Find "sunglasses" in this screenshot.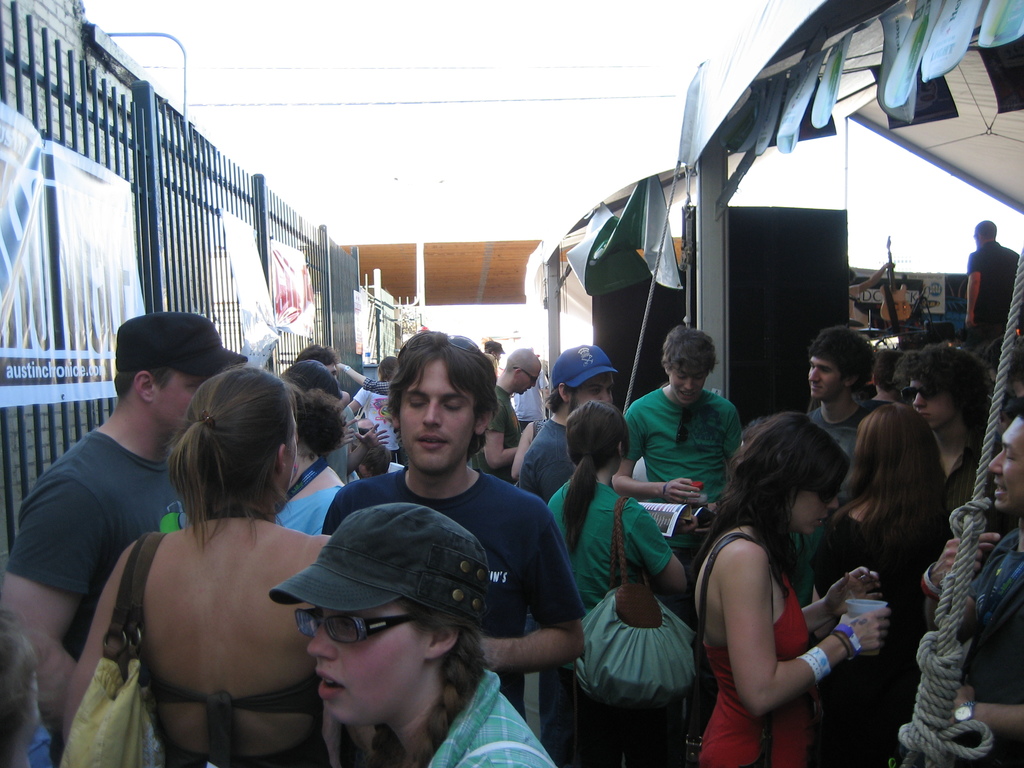
The bounding box for "sunglasses" is crop(906, 385, 936, 395).
